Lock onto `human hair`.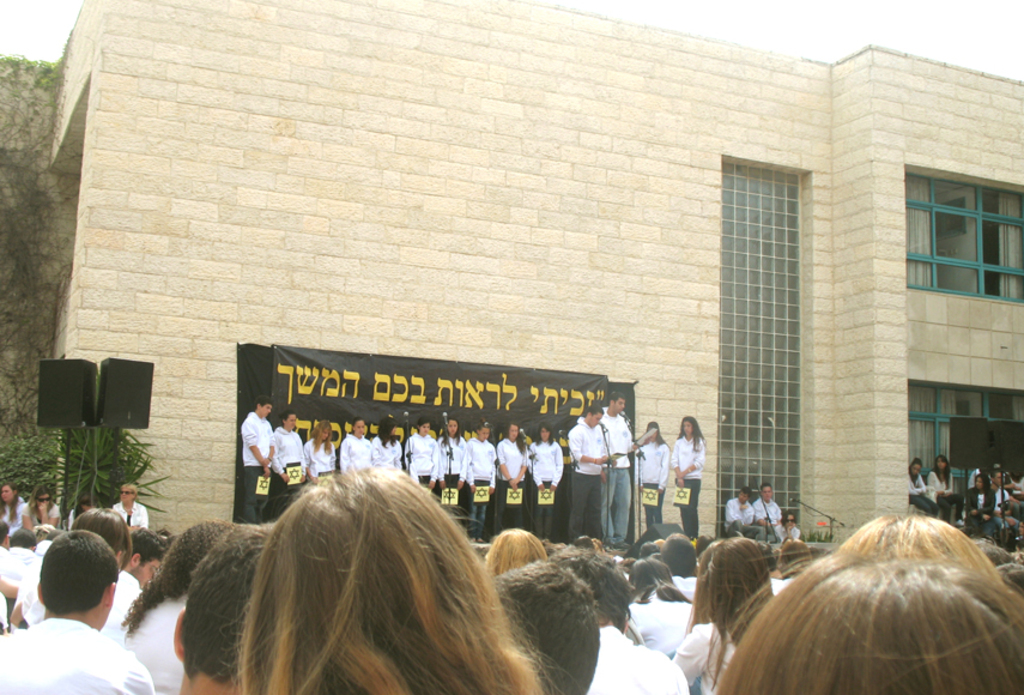
Locked: bbox(66, 507, 133, 562).
